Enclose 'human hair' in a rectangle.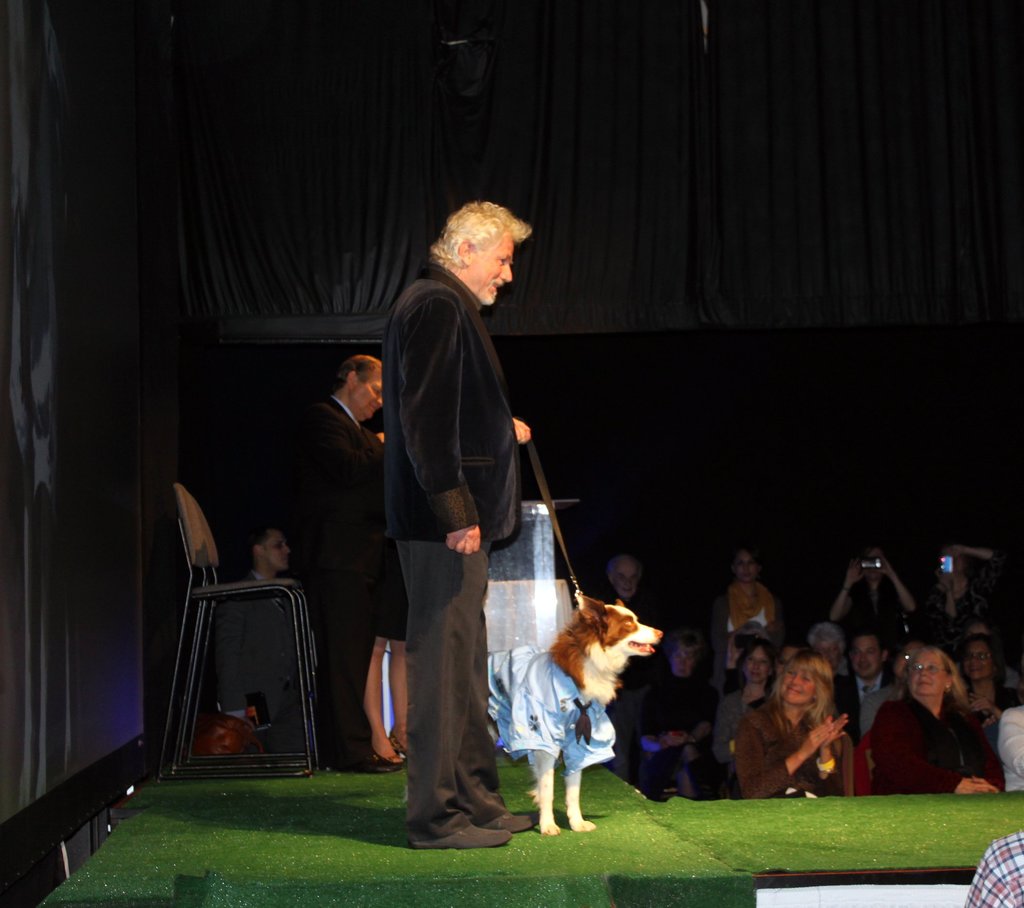
{"x1": 435, "y1": 196, "x2": 532, "y2": 287}.
